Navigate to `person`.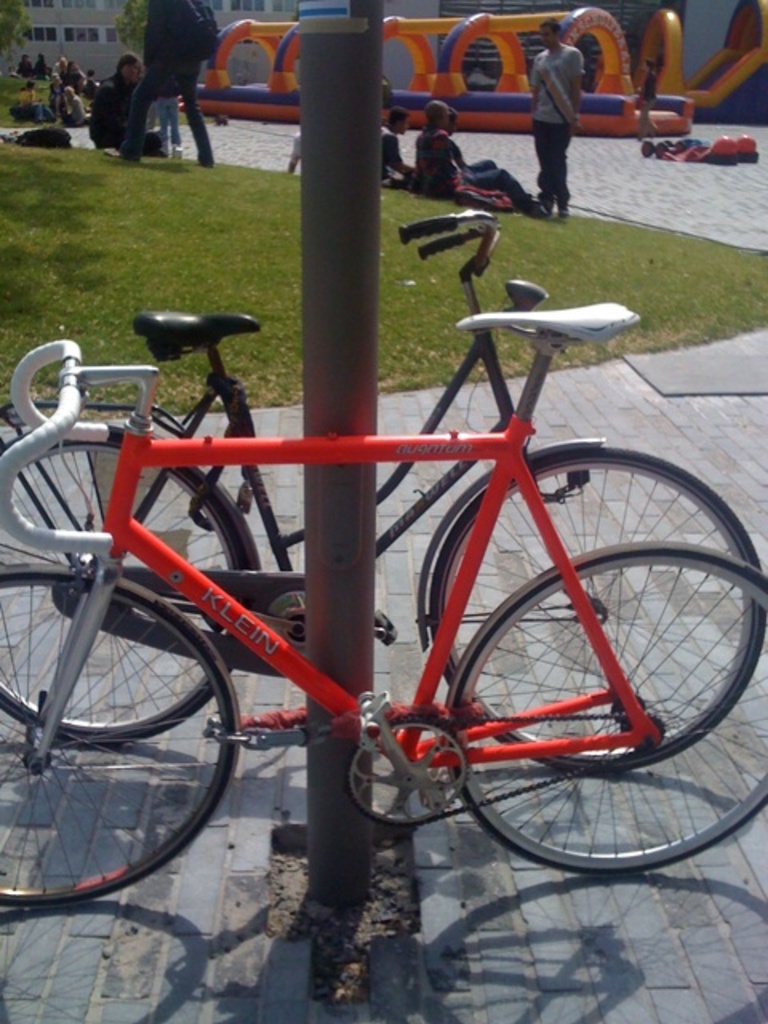
Navigation target: {"x1": 99, "y1": 0, "x2": 224, "y2": 168}.
